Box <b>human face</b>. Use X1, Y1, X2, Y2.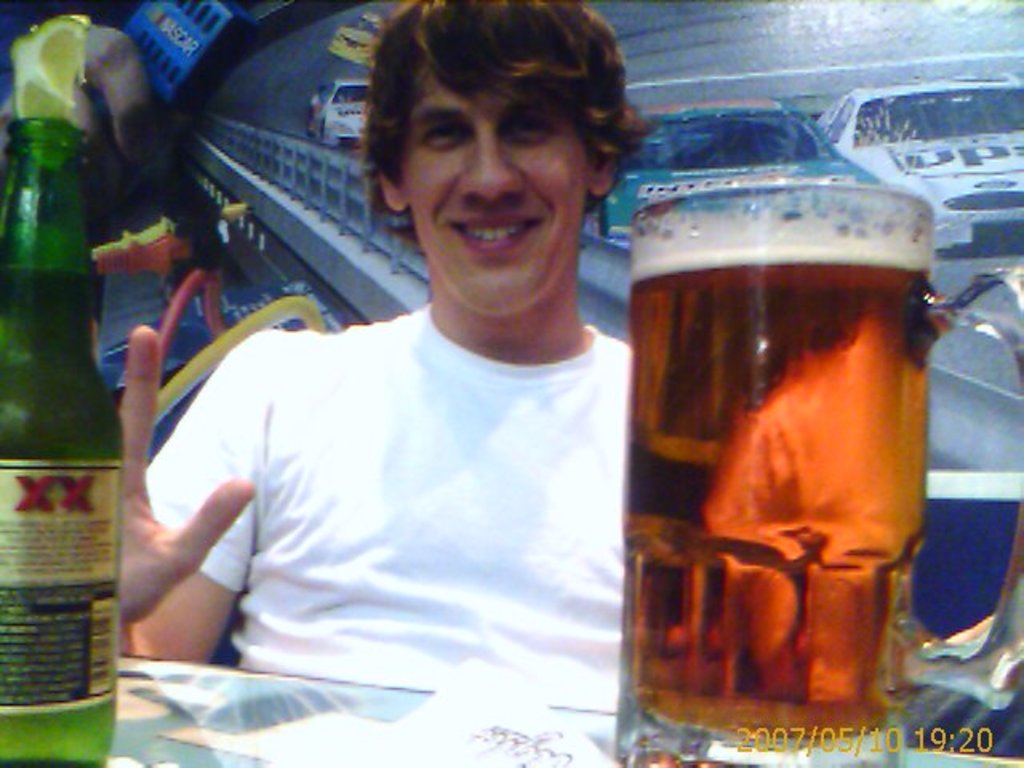
408, 72, 594, 322.
